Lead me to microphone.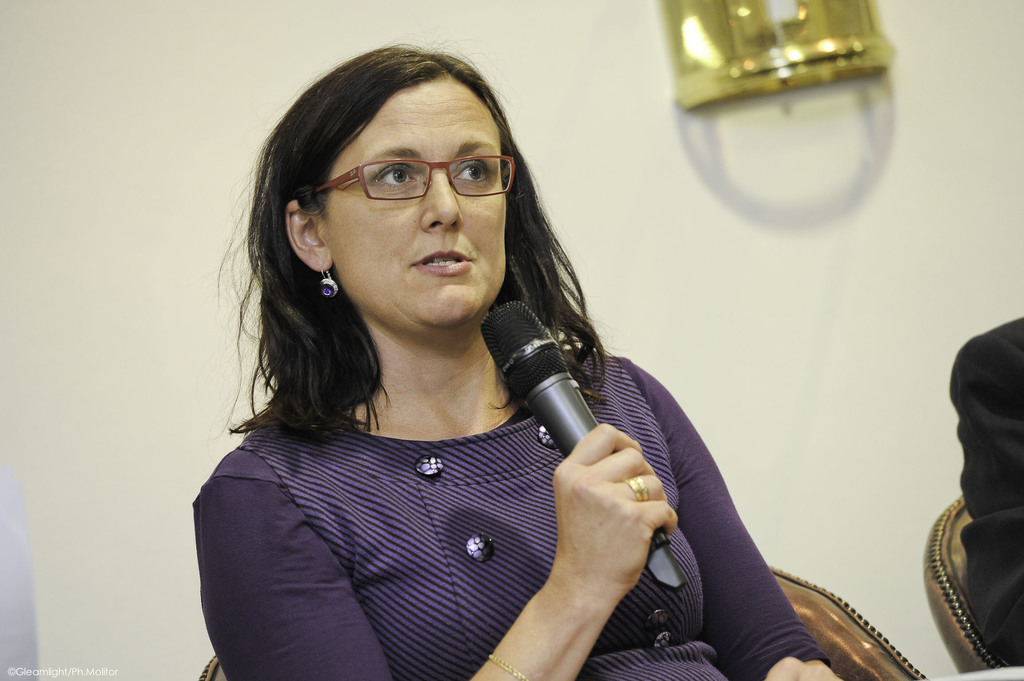
Lead to BBox(480, 296, 688, 592).
